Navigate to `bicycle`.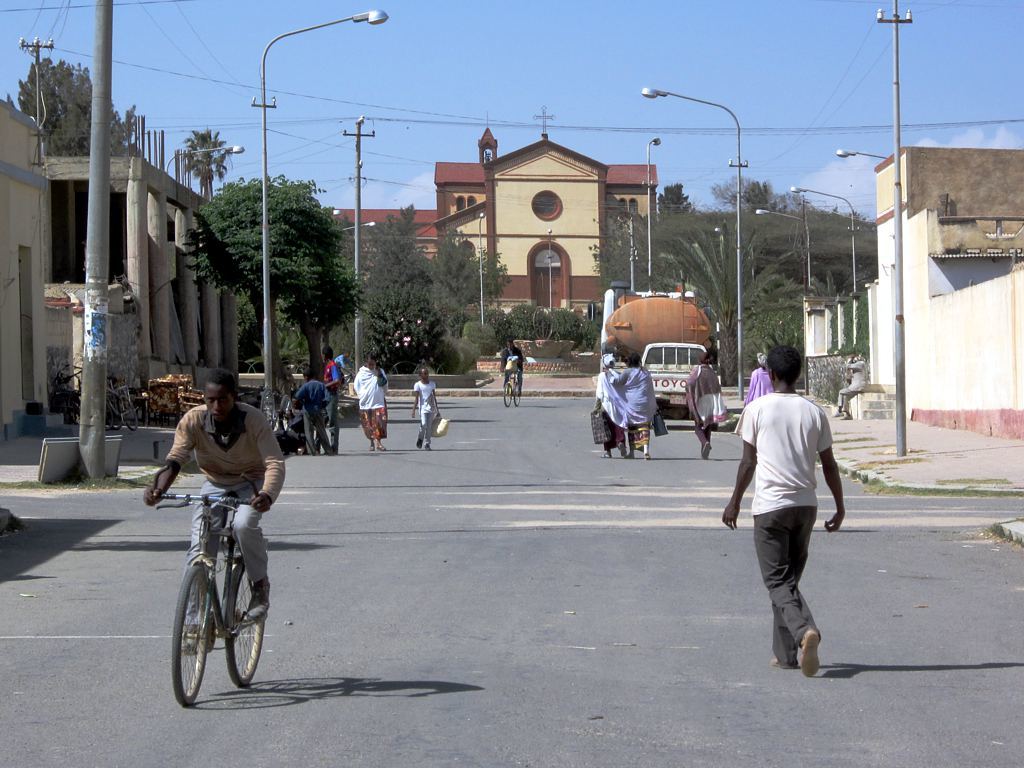
Navigation target: (left=108, top=375, right=139, bottom=429).
